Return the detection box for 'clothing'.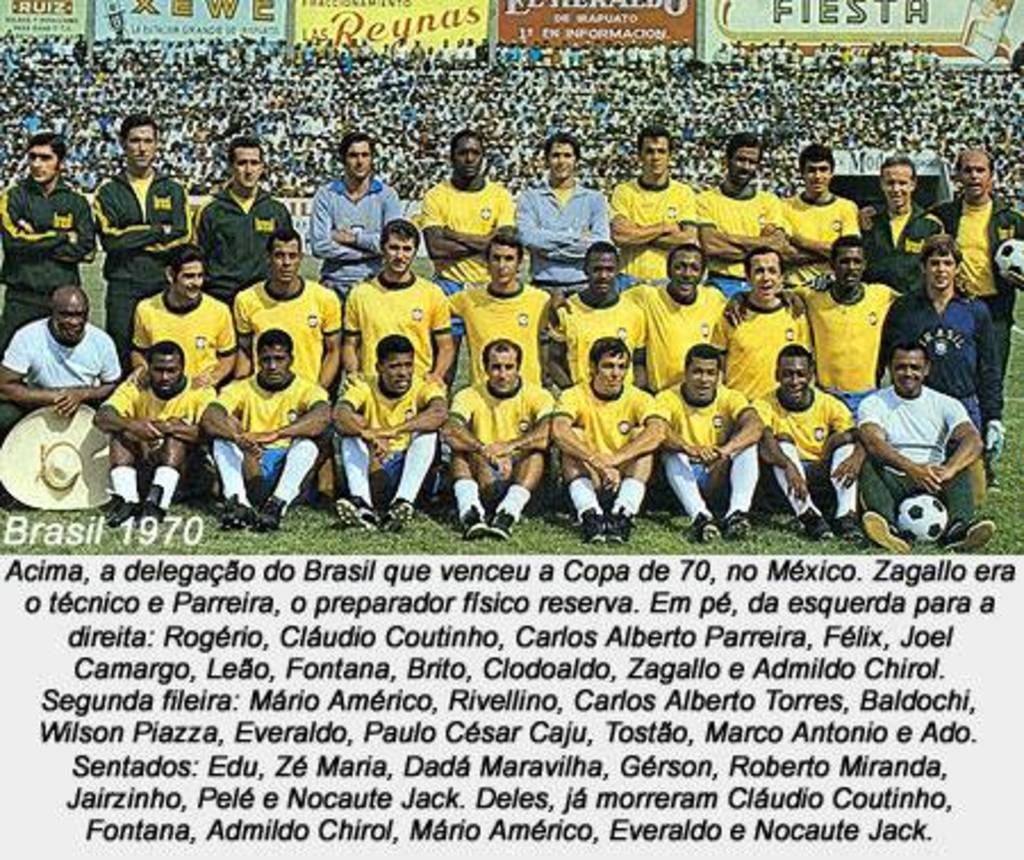
pyautogui.locateOnScreen(765, 439, 826, 528).
